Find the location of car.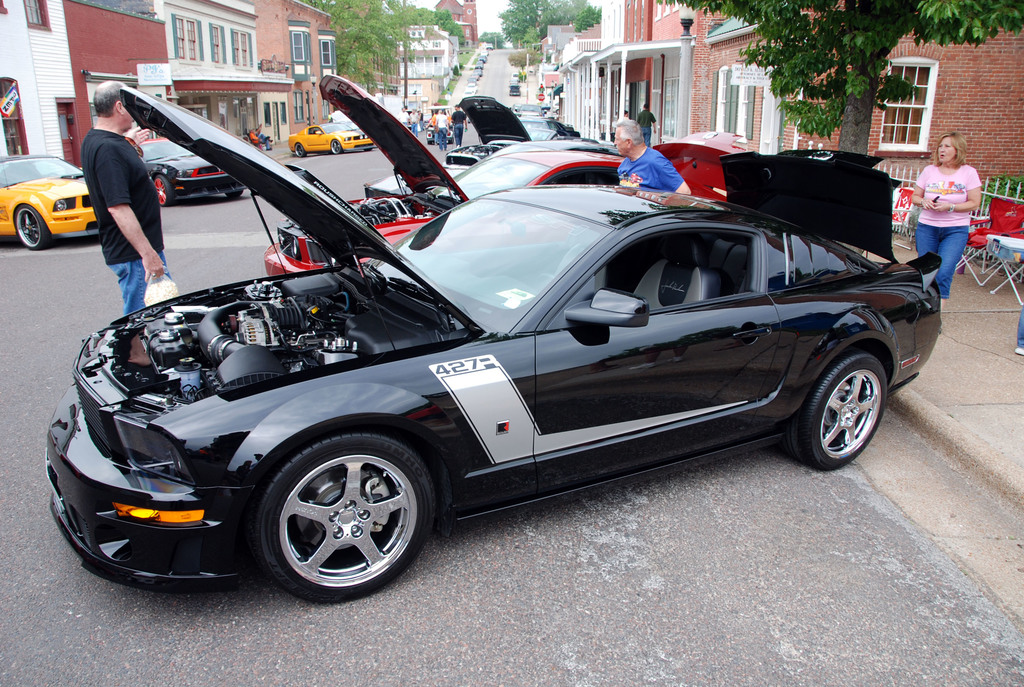
Location: 292:126:374:156.
